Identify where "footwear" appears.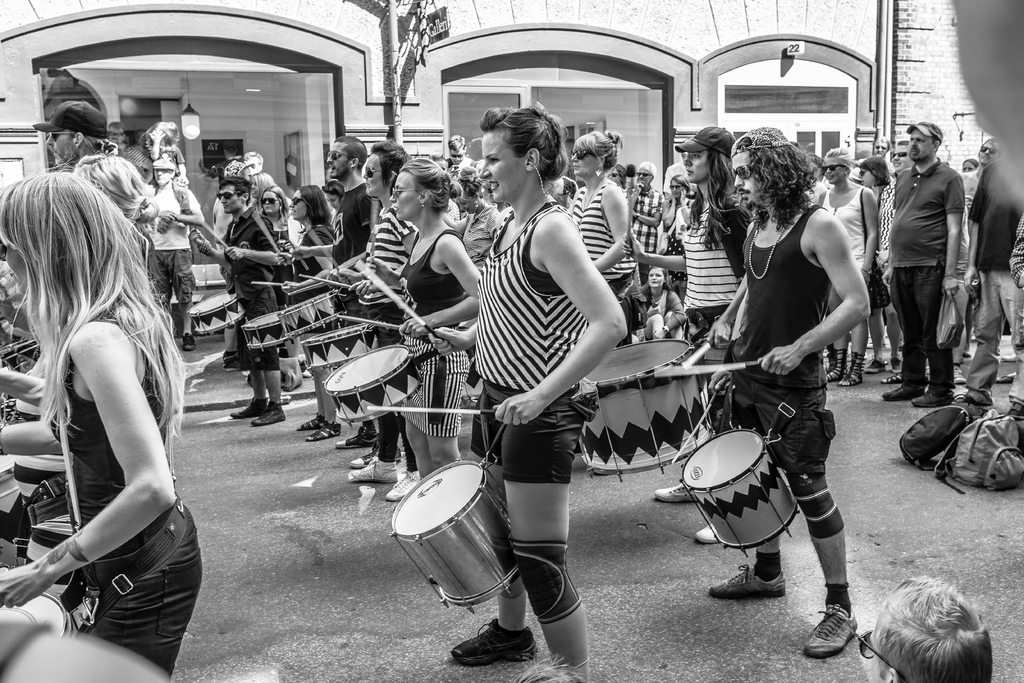
Appears at bbox=(386, 466, 422, 502).
